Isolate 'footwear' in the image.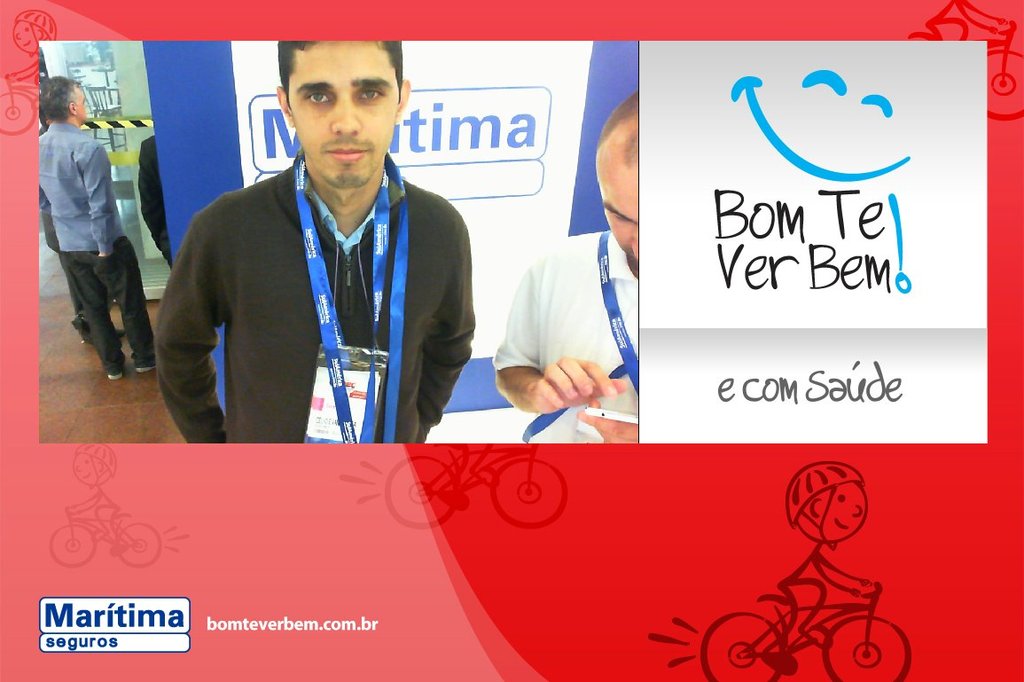
Isolated region: Rect(104, 367, 122, 383).
